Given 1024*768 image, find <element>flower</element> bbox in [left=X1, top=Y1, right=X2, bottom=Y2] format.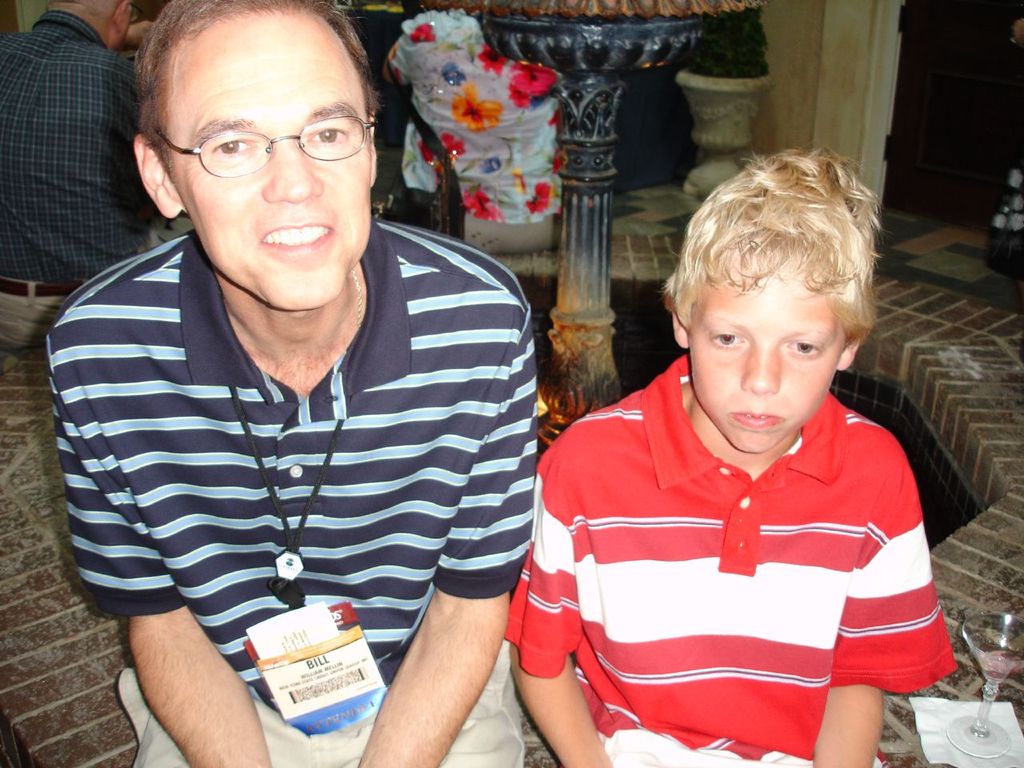
[left=461, top=186, right=504, bottom=220].
